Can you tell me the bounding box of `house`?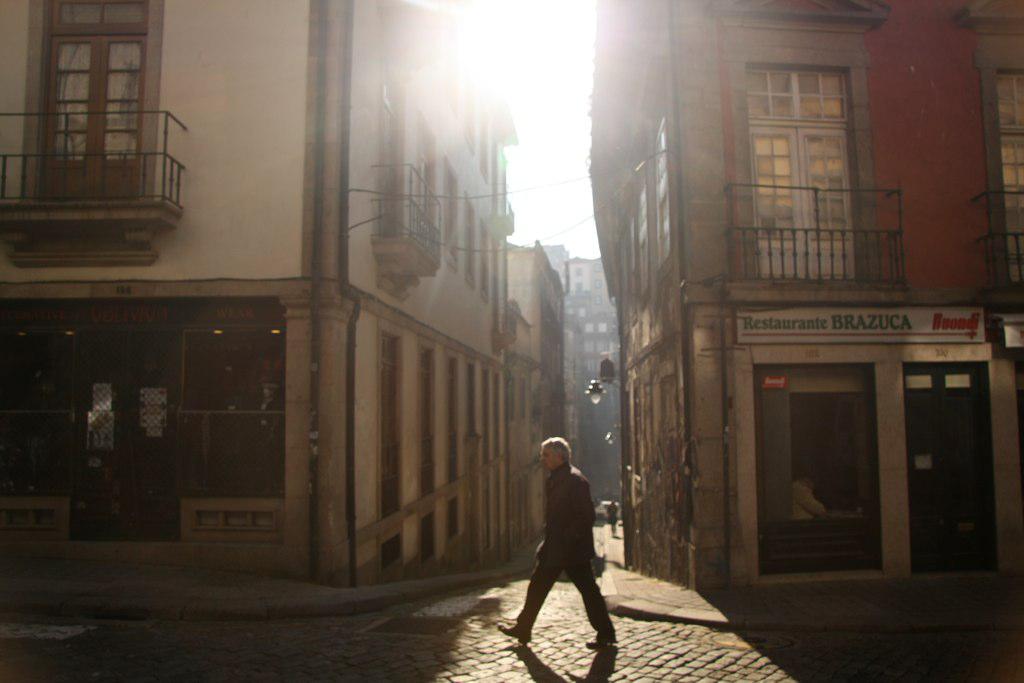
BBox(511, 235, 567, 542).
